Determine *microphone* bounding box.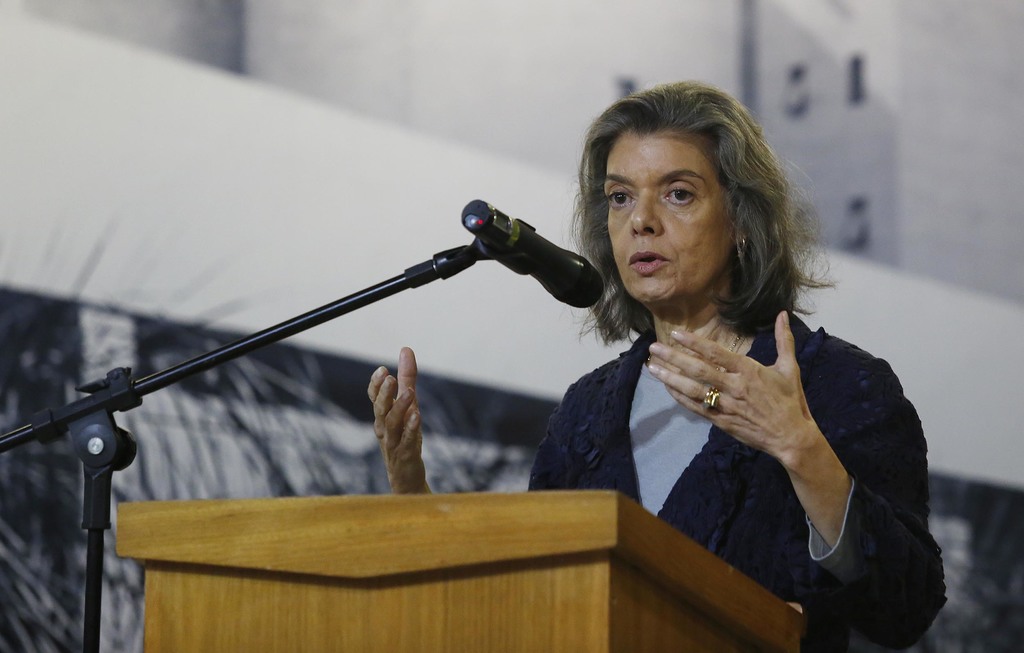
Determined: rect(426, 198, 599, 302).
